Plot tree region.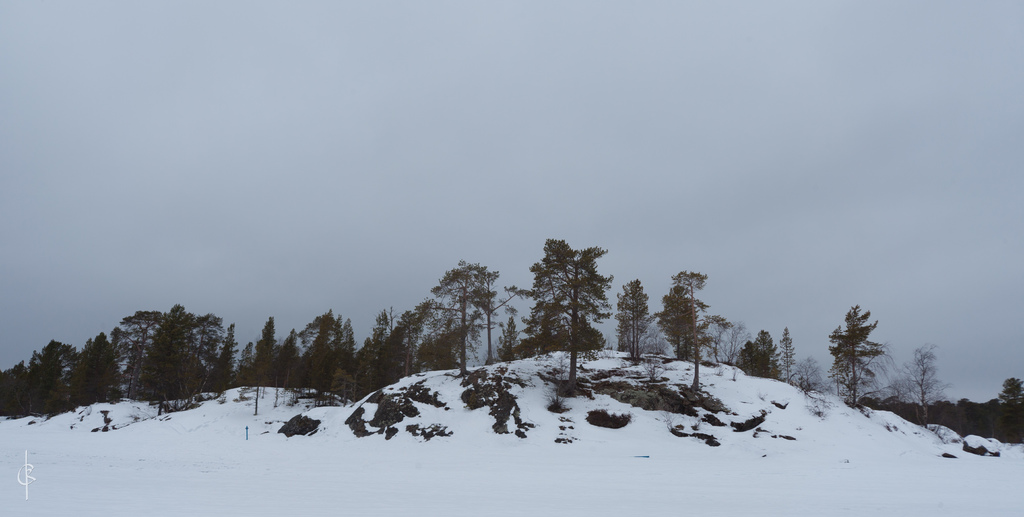
Plotted at Rect(828, 301, 884, 411).
